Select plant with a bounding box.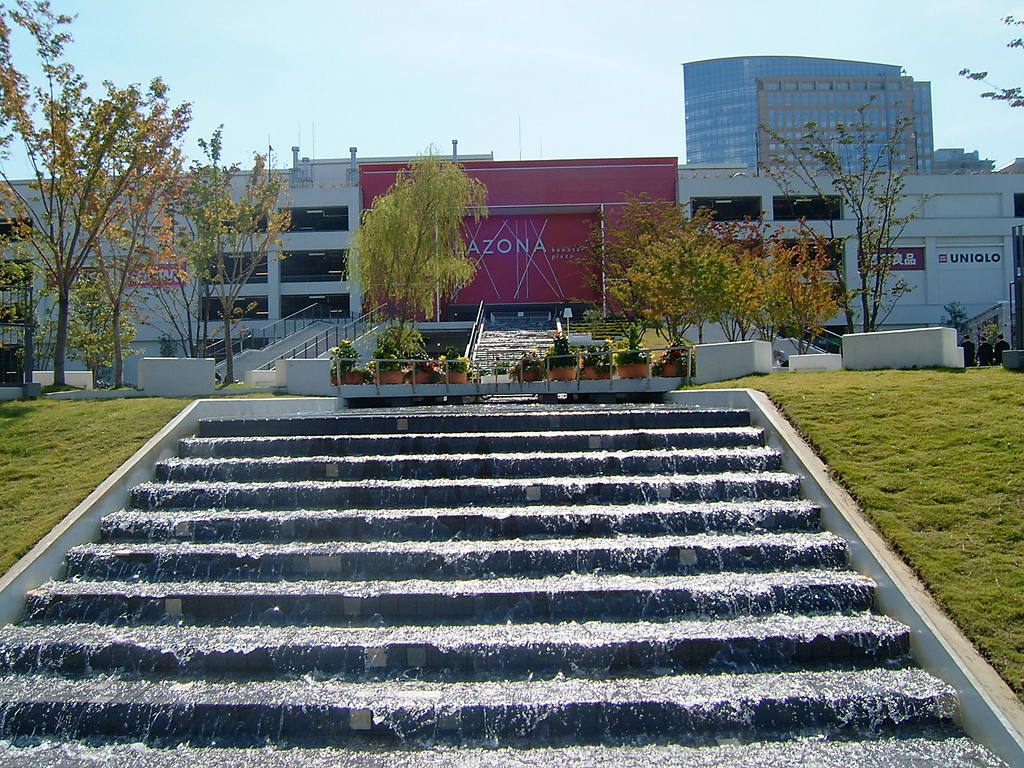
[326, 335, 364, 380].
